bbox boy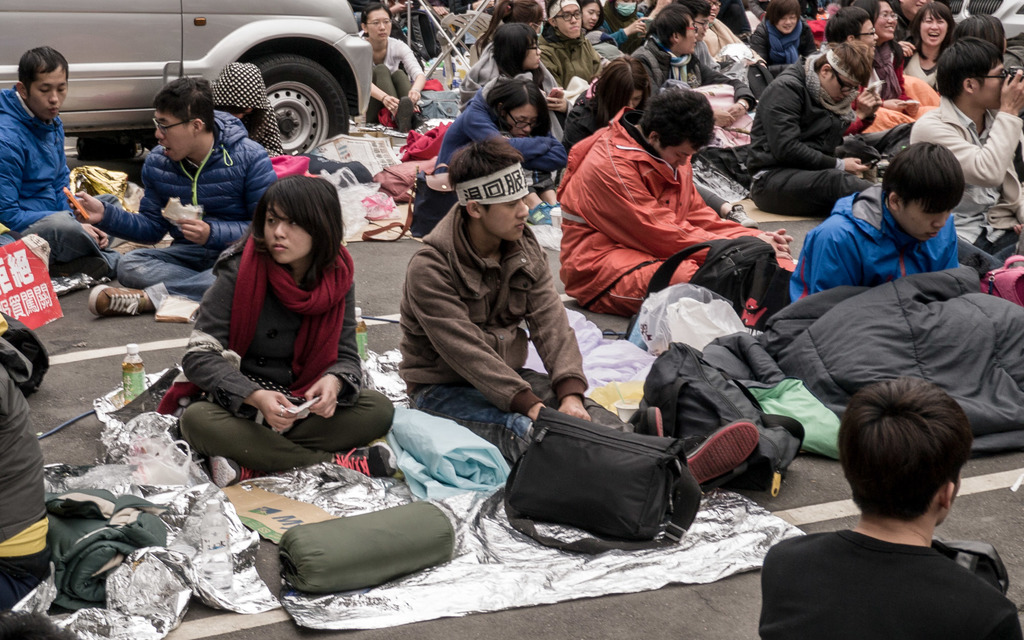
[x1=789, y1=139, x2=964, y2=305]
